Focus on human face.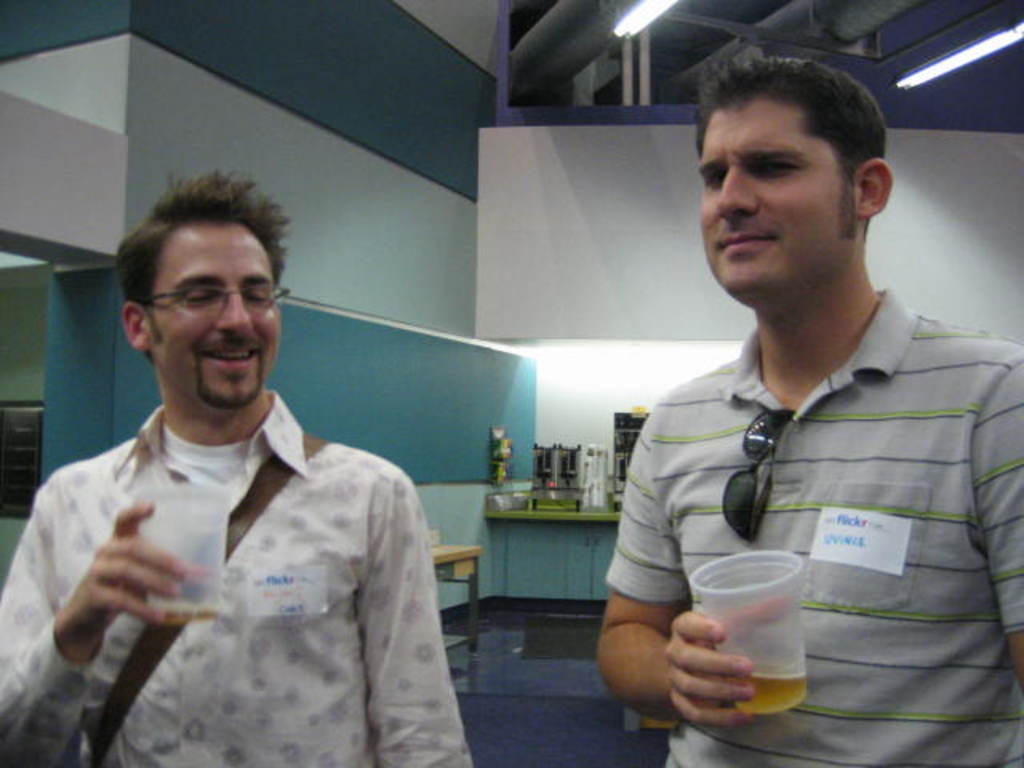
Focused at [112, 189, 283, 426].
